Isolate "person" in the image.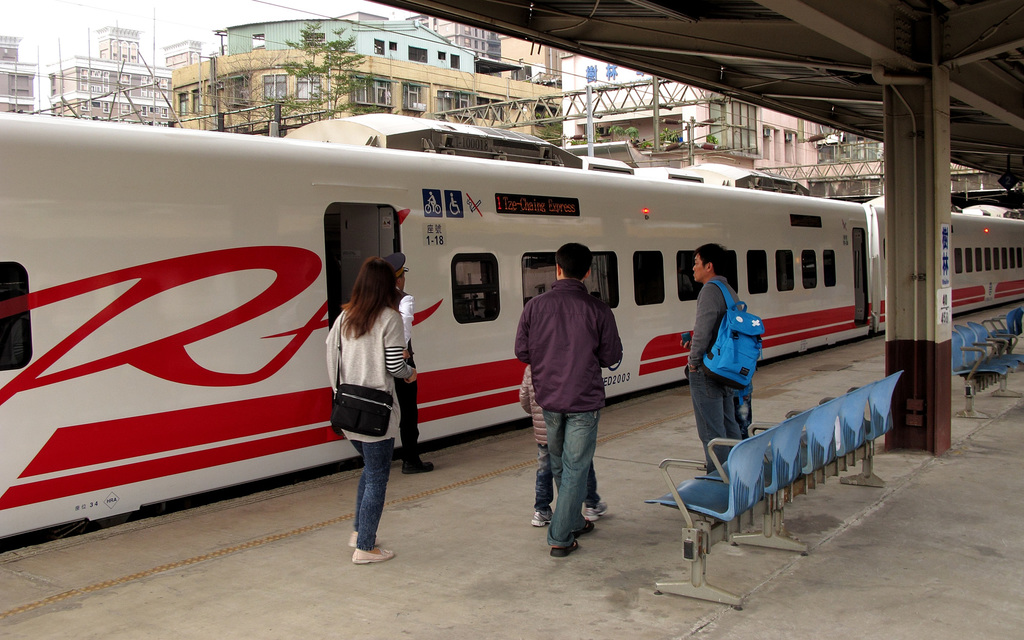
Isolated region: 513, 362, 612, 526.
